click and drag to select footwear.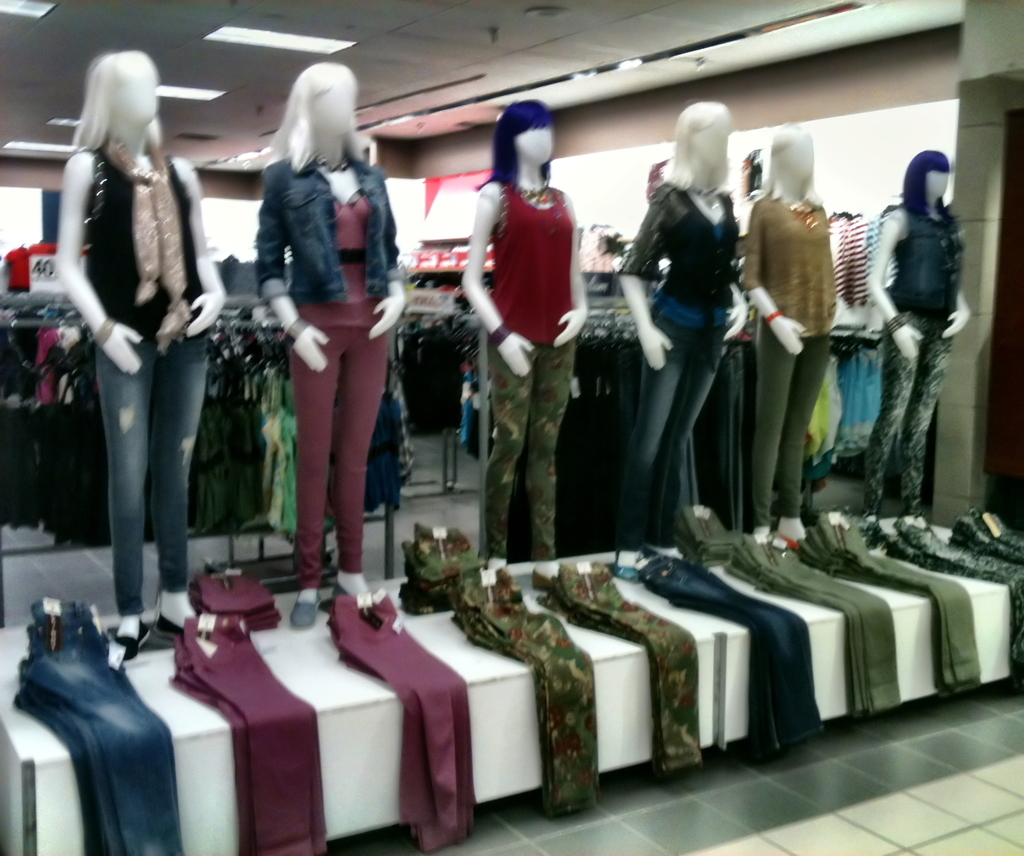
Selection: {"x1": 156, "y1": 616, "x2": 213, "y2": 640}.
